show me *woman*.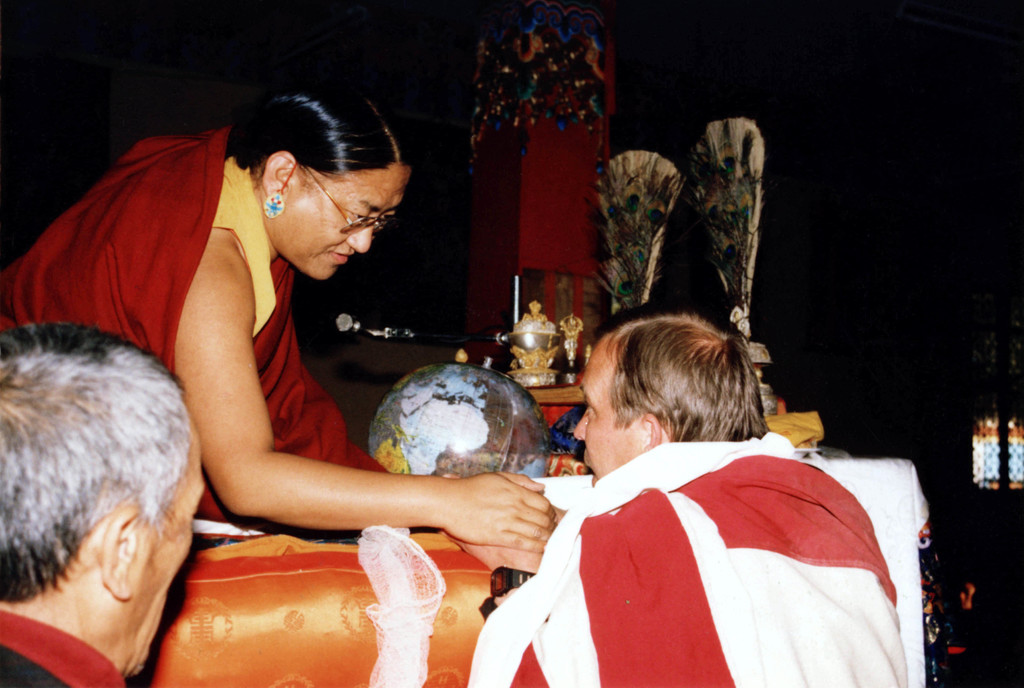
*woman* is here: <region>0, 74, 554, 547</region>.
